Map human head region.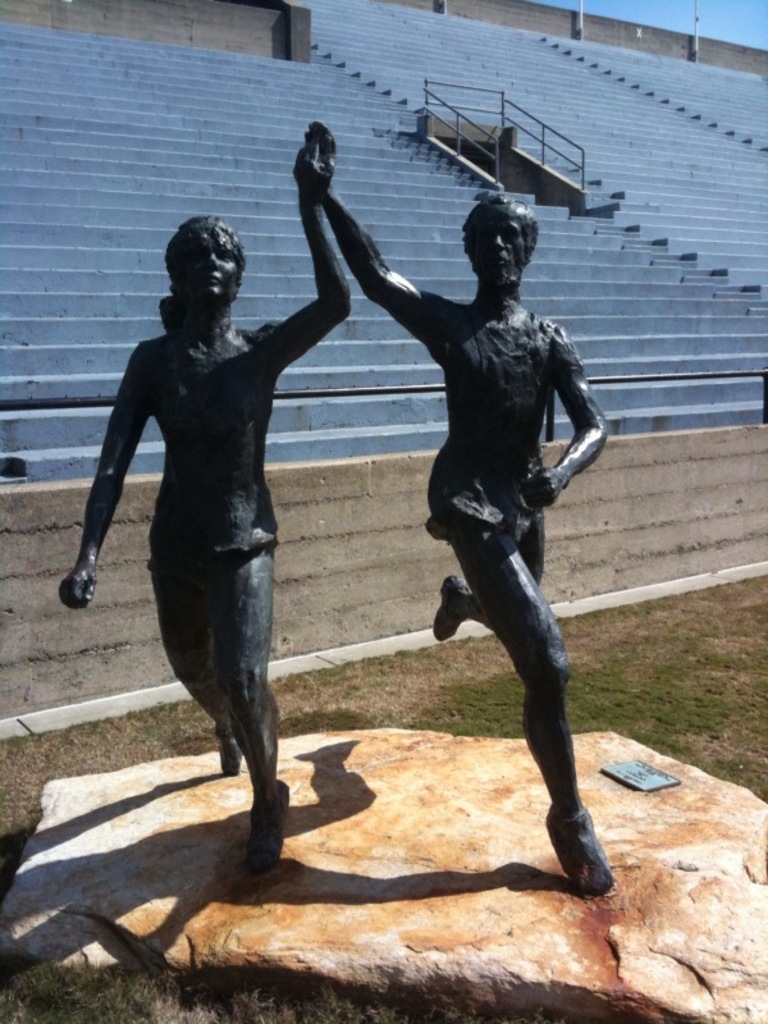
Mapped to [462, 192, 539, 291].
